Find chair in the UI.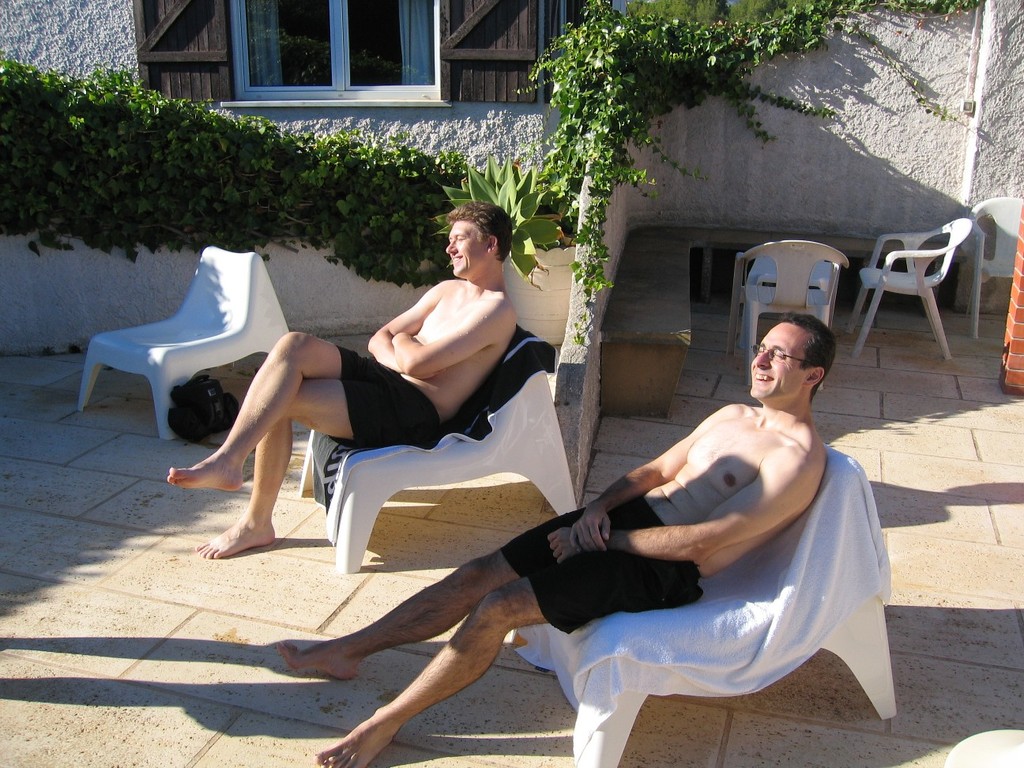
UI element at [x1=722, y1=238, x2=851, y2=389].
